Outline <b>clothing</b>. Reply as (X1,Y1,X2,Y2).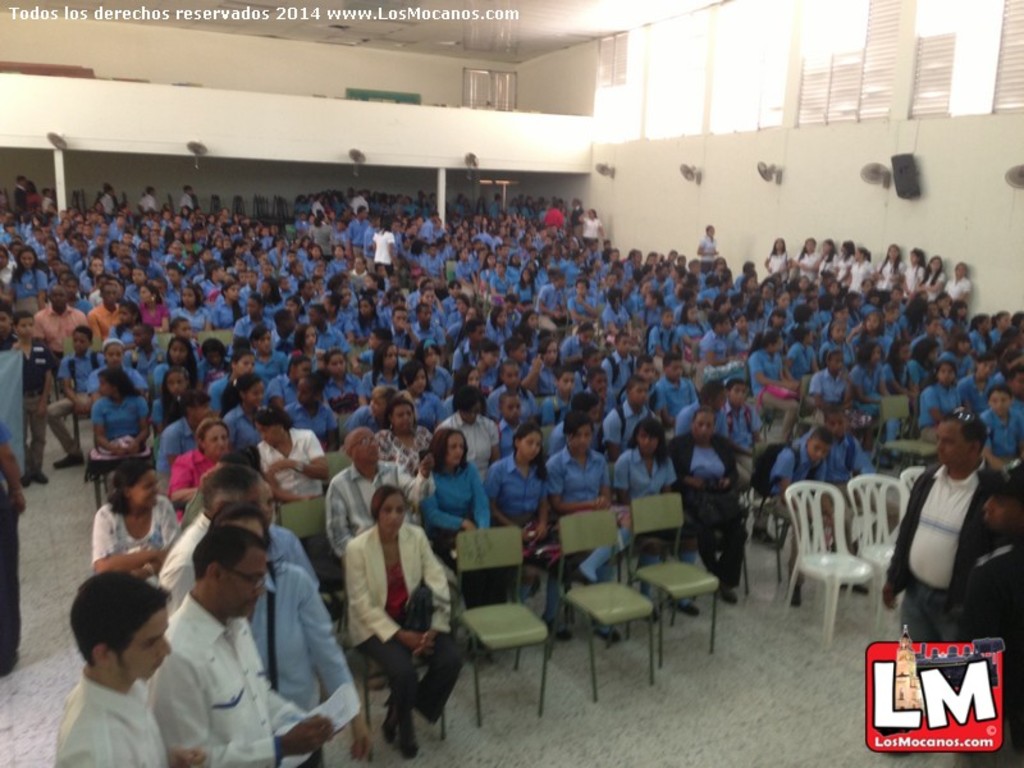
(147,593,310,767).
